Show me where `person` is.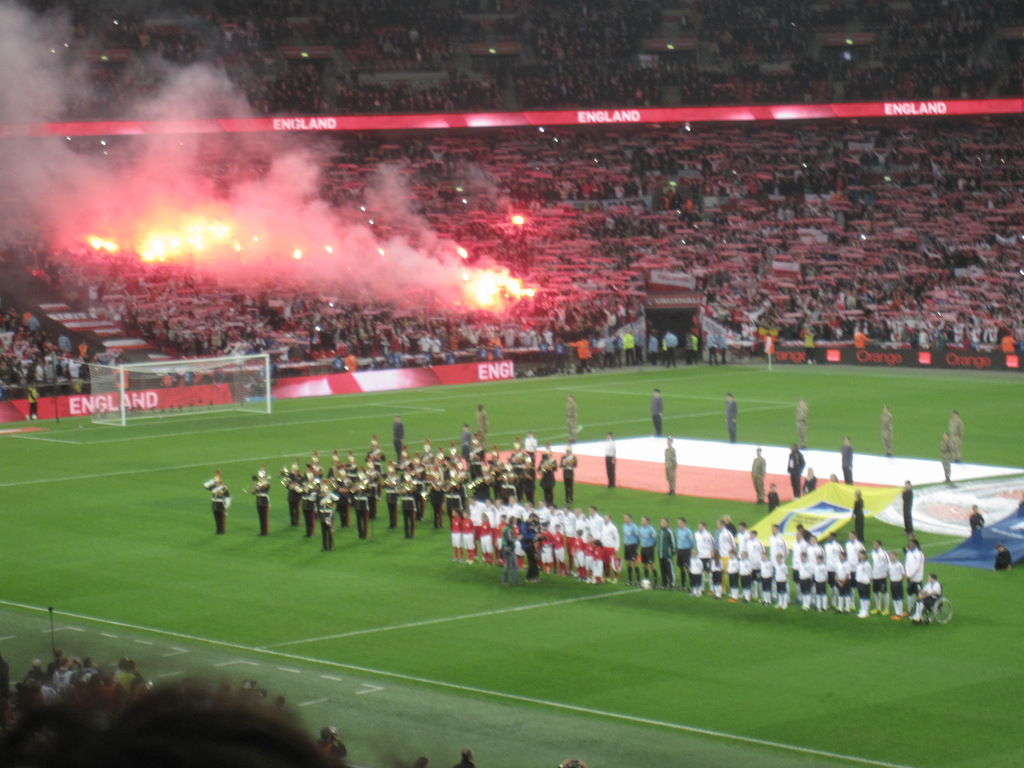
`person` is at 307, 450, 324, 480.
